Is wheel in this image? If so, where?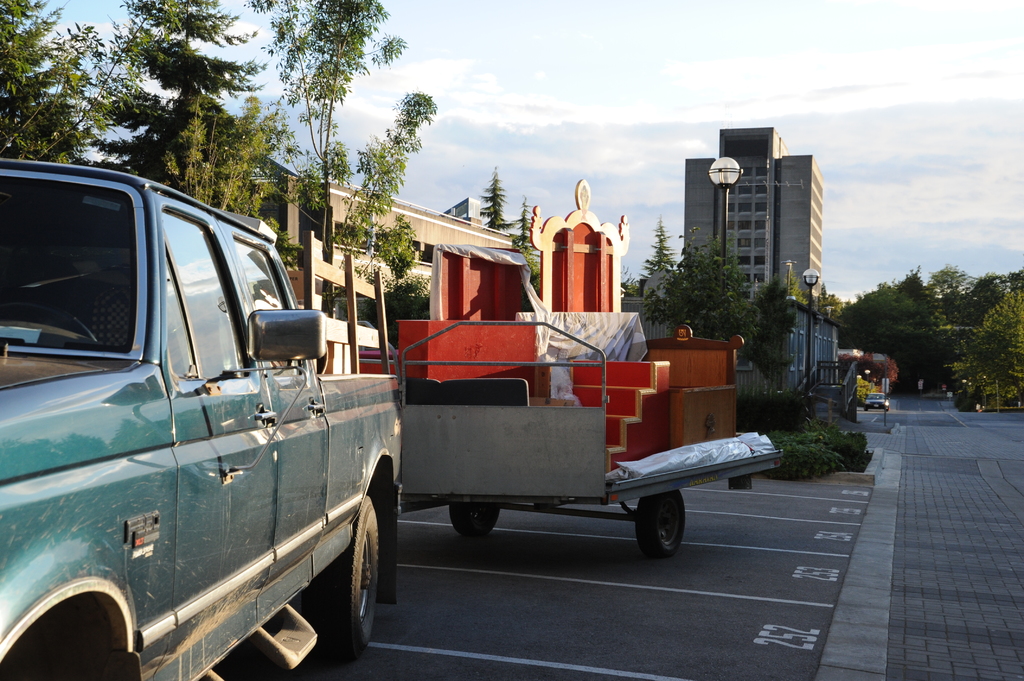
Yes, at 636 499 702 565.
